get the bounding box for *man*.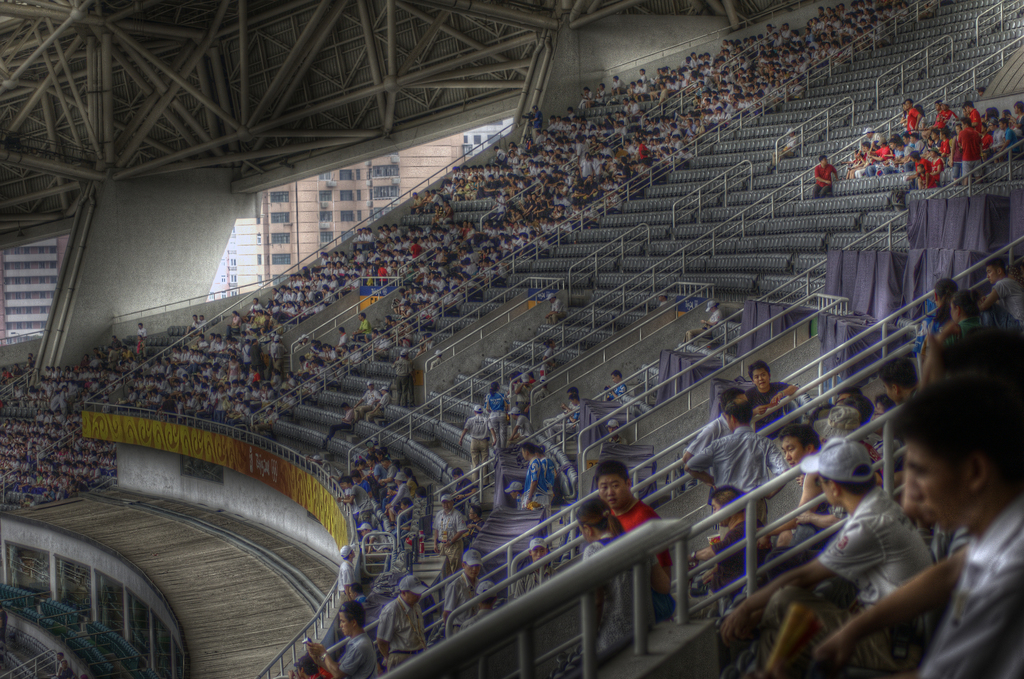
pyautogui.locateOnScreen(372, 574, 425, 673).
